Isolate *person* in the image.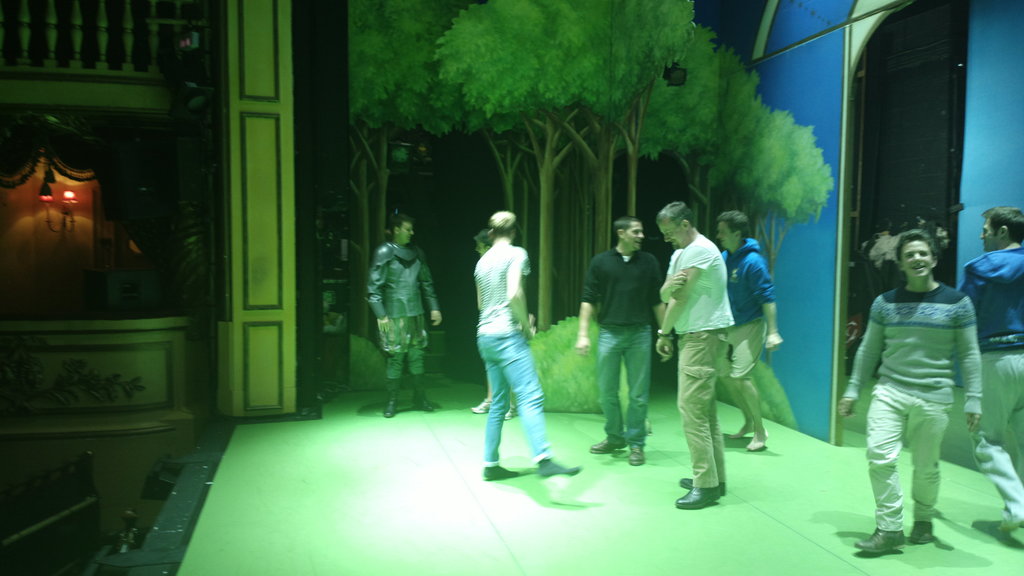
Isolated region: crop(957, 209, 1023, 536).
